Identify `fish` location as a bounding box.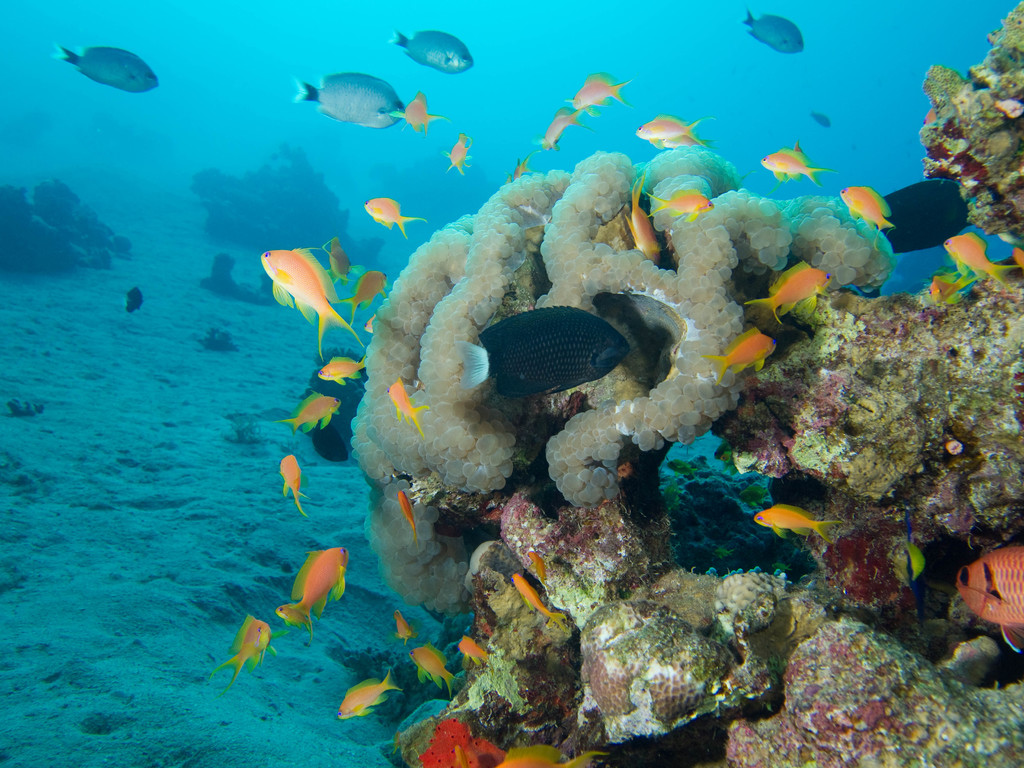
[x1=507, y1=569, x2=565, y2=633].
